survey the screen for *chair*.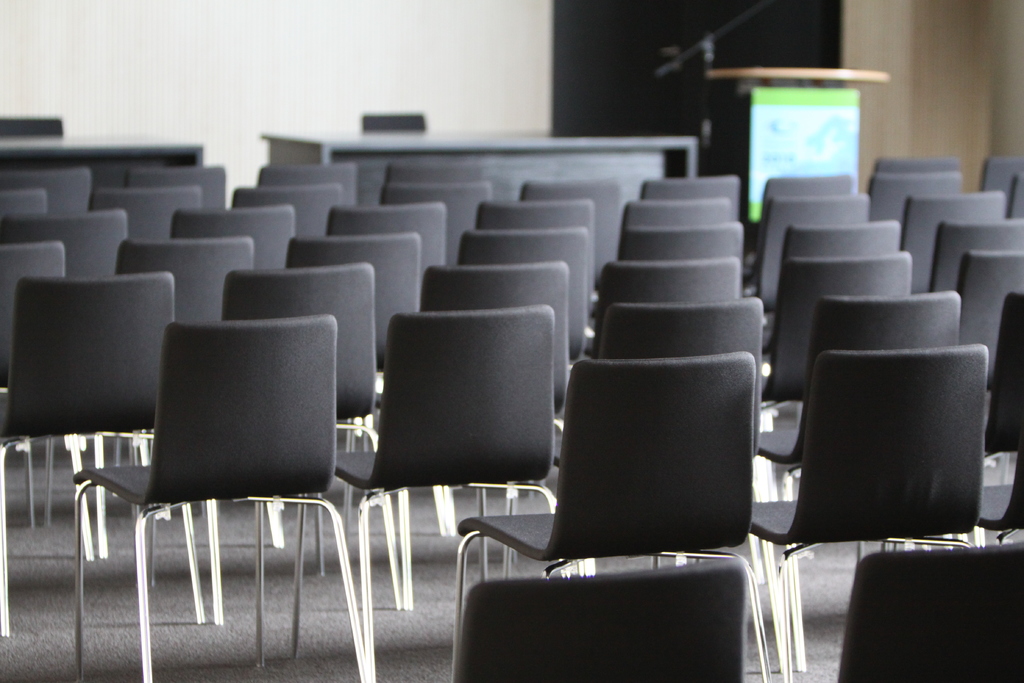
Survey found: bbox=(863, 173, 968, 222).
